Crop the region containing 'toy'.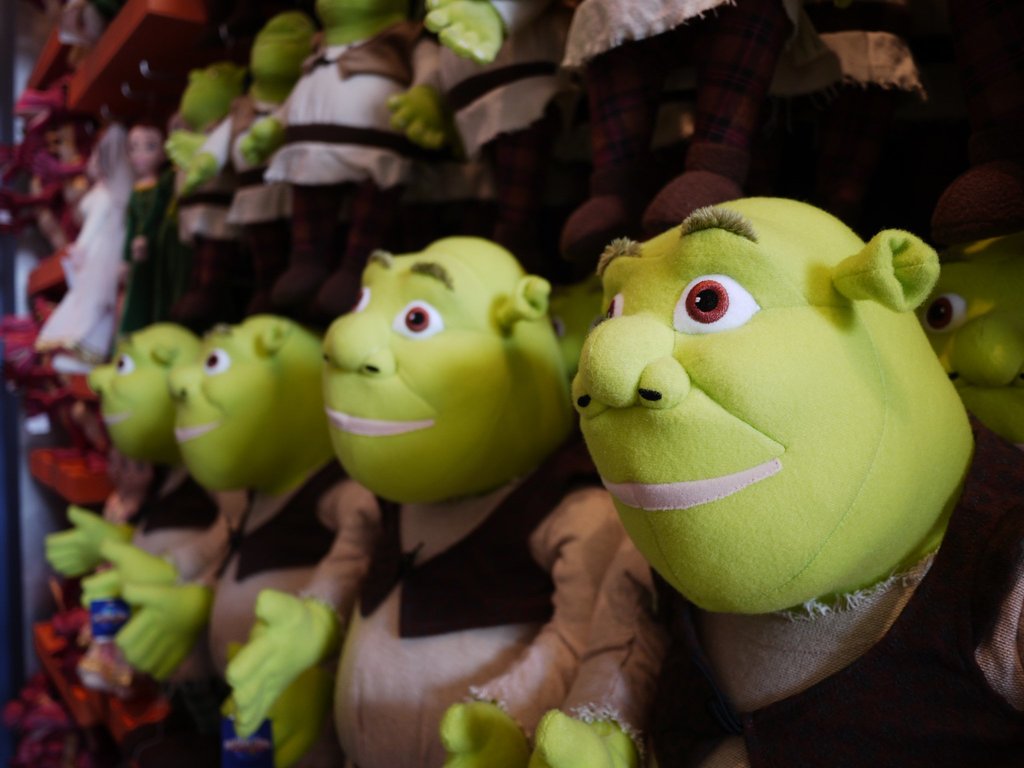
Crop region: 387 0 567 279.
